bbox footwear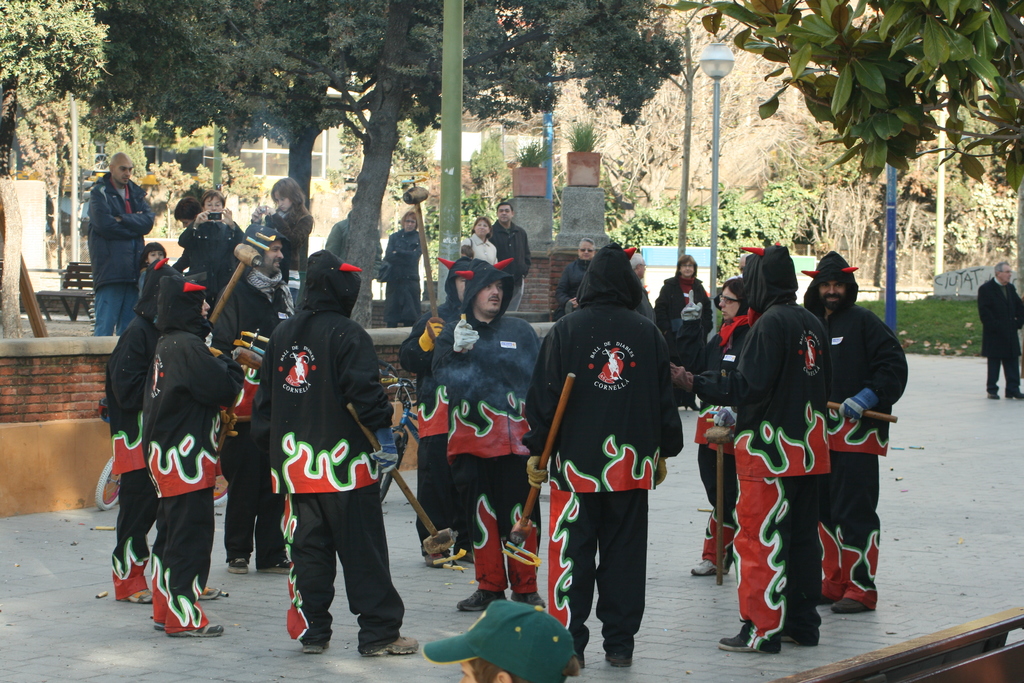
detection(195, 584, 222, 603)
